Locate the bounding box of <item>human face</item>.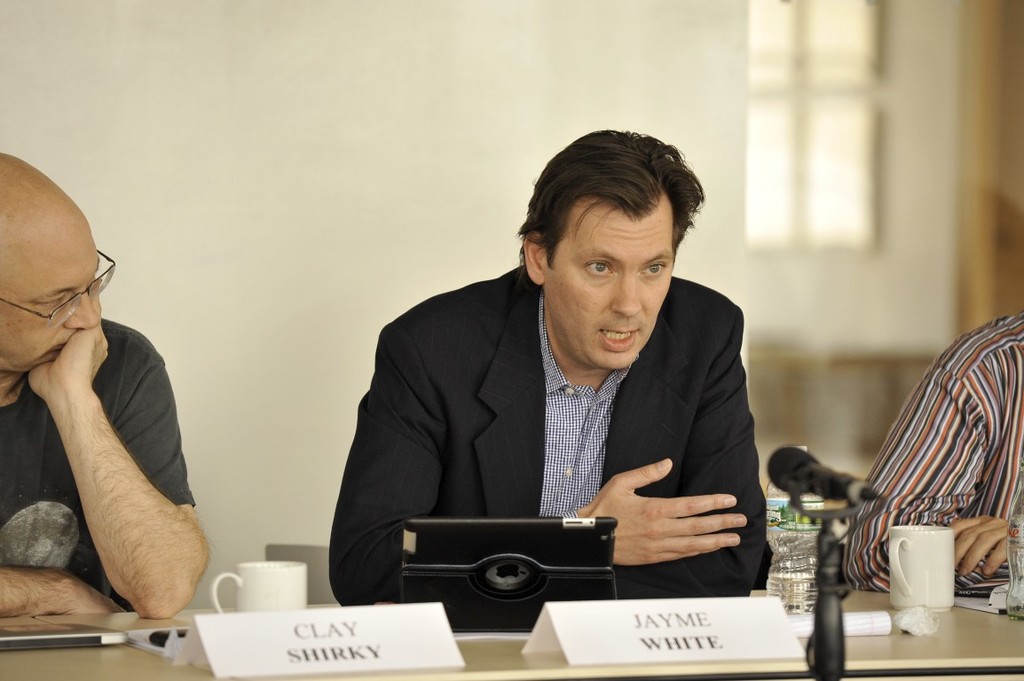
Bounding box: select_region(0, 240, 103, 375).
